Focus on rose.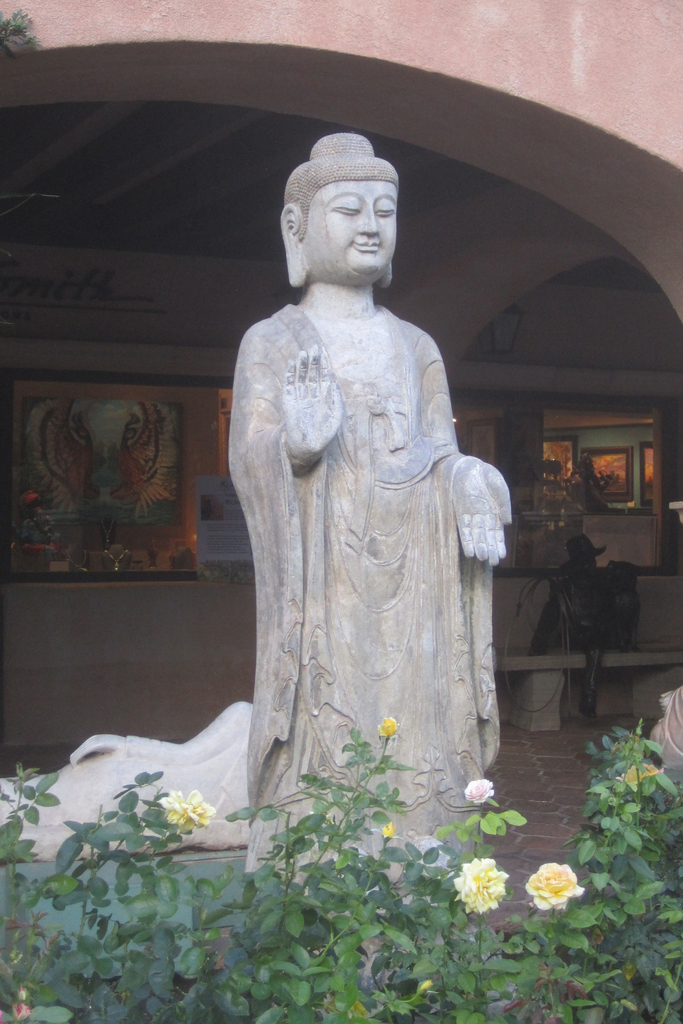
Focused at {"x1": 522, "y1": 863, "x2": 585, "y2": 912}.
